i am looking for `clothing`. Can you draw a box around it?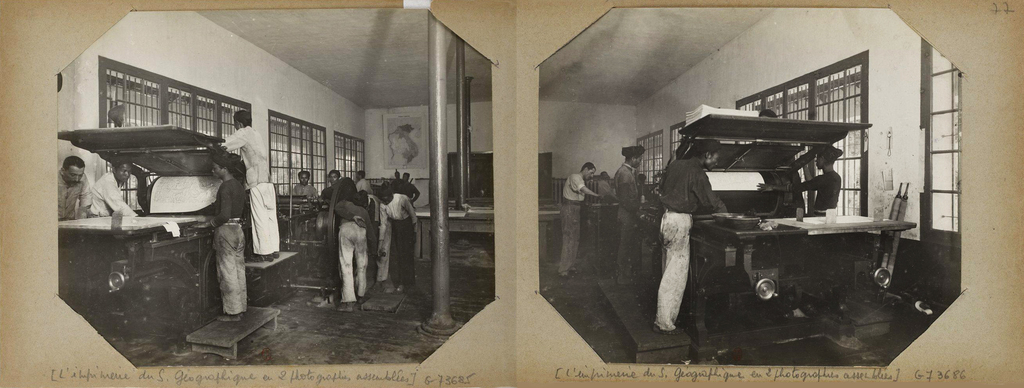
Sure, the bounding box is locate(664, 156, 737, 336).
